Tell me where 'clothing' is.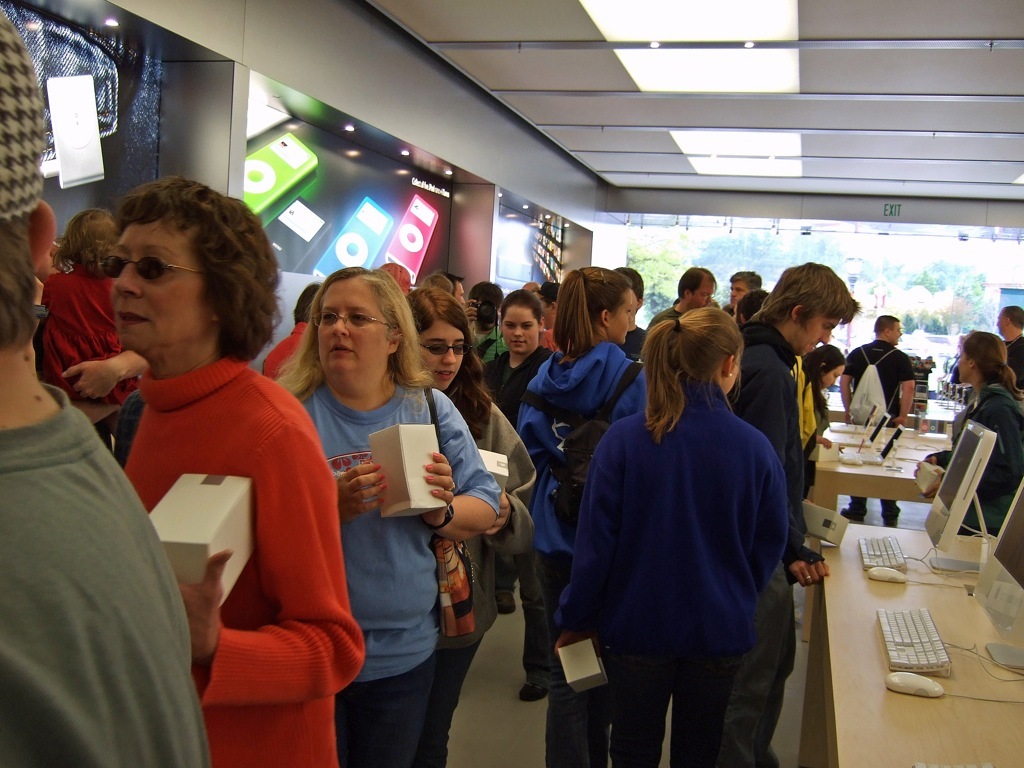
'clothing' is at box(1006, 334, 1023, 388).
